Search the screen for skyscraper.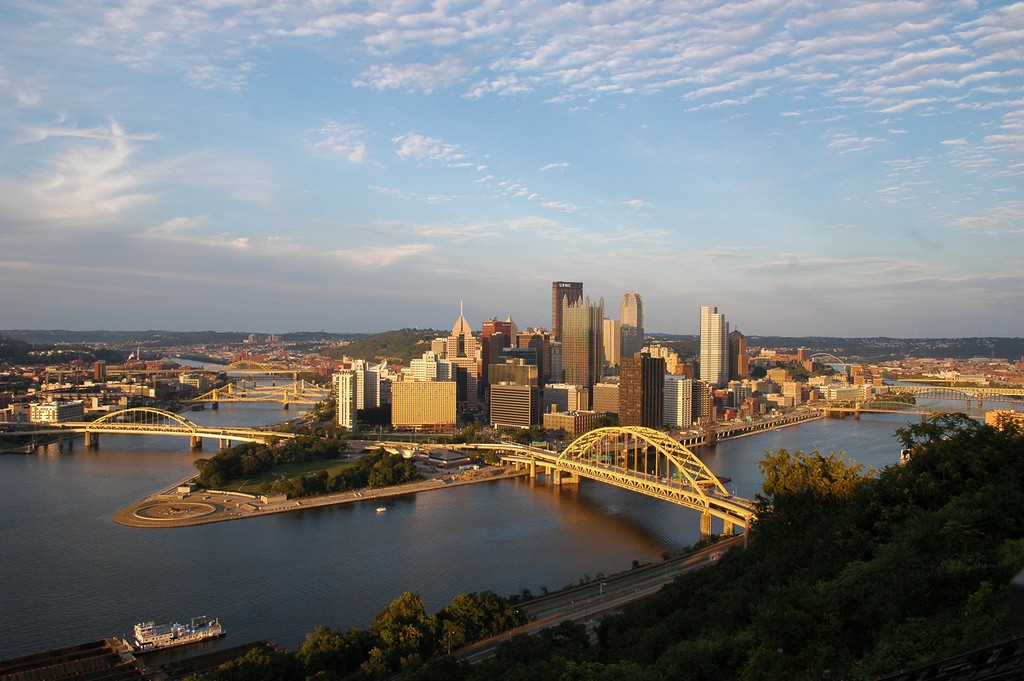
Found at BBox(388, 379, 463, 430).
